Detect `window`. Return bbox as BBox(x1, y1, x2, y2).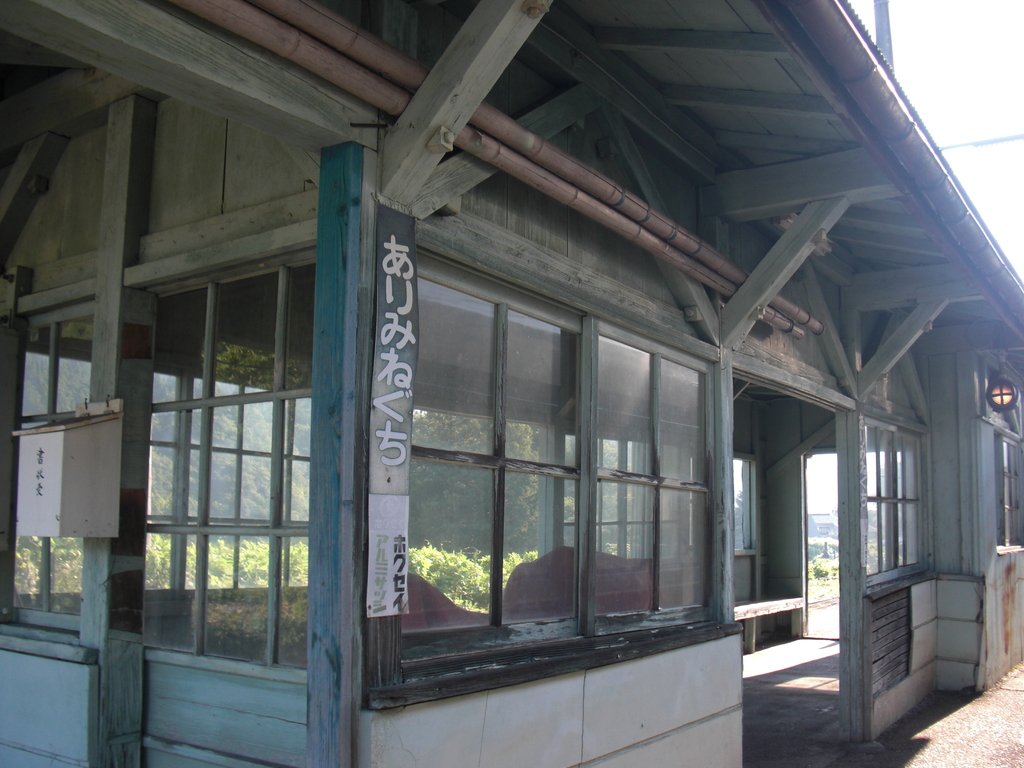
BBox(8, 316, 90, 630).
